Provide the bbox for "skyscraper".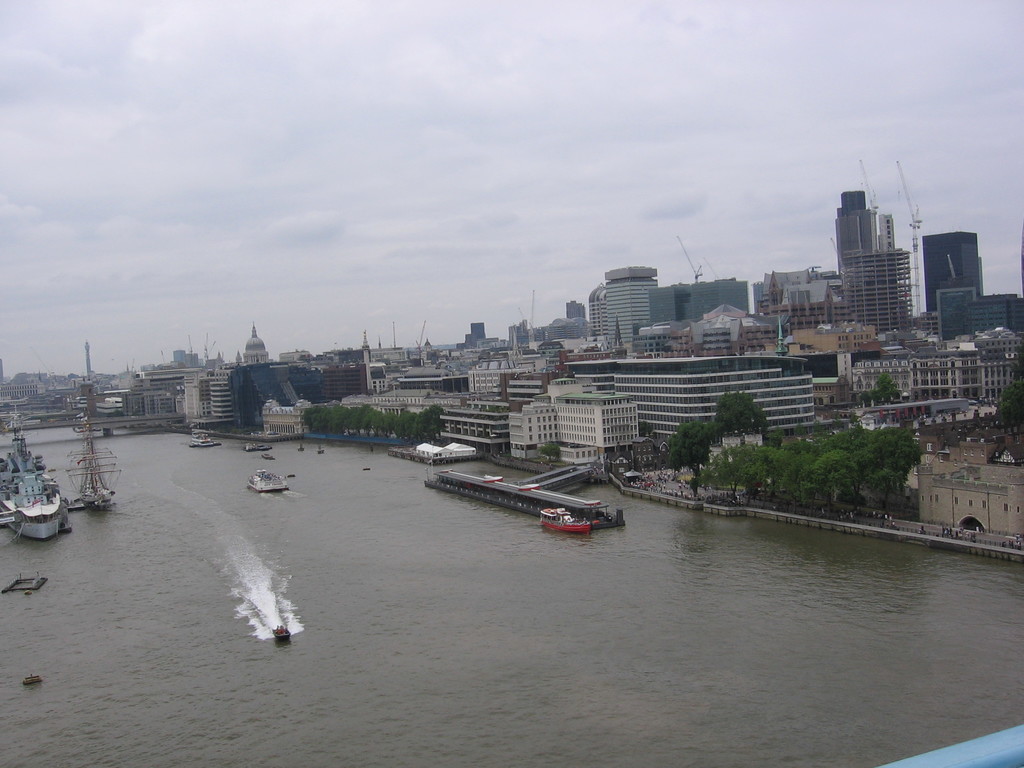
833/188/874/274.
